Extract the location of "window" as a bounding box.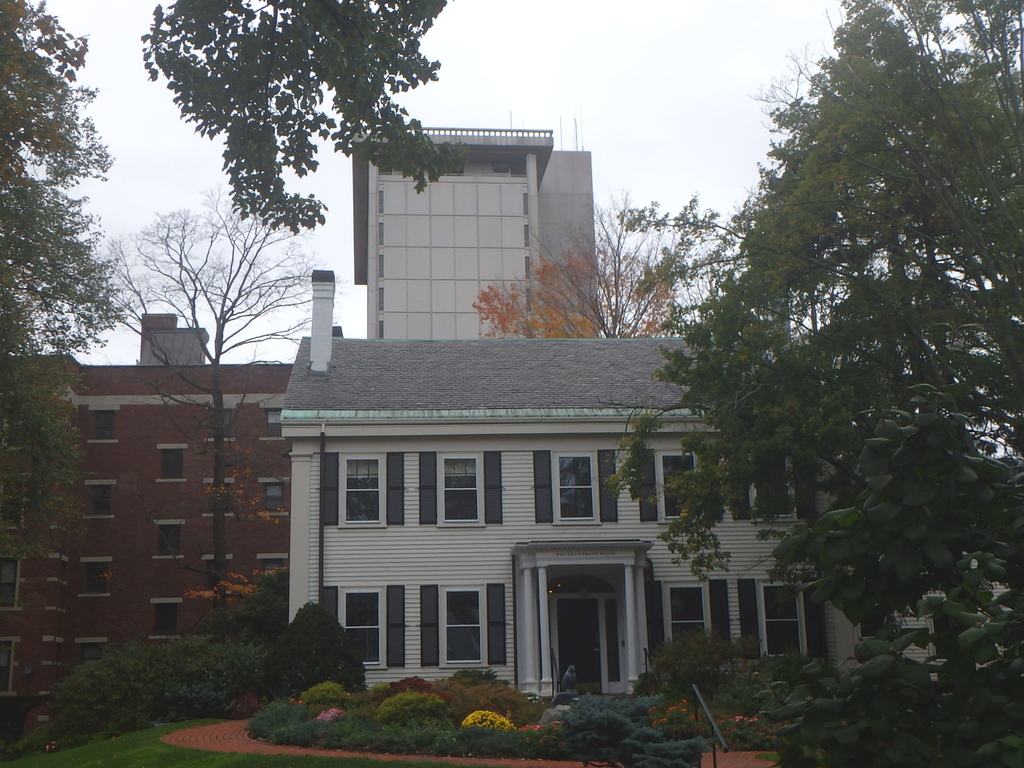
bbox(0, 553, 22, 610).
